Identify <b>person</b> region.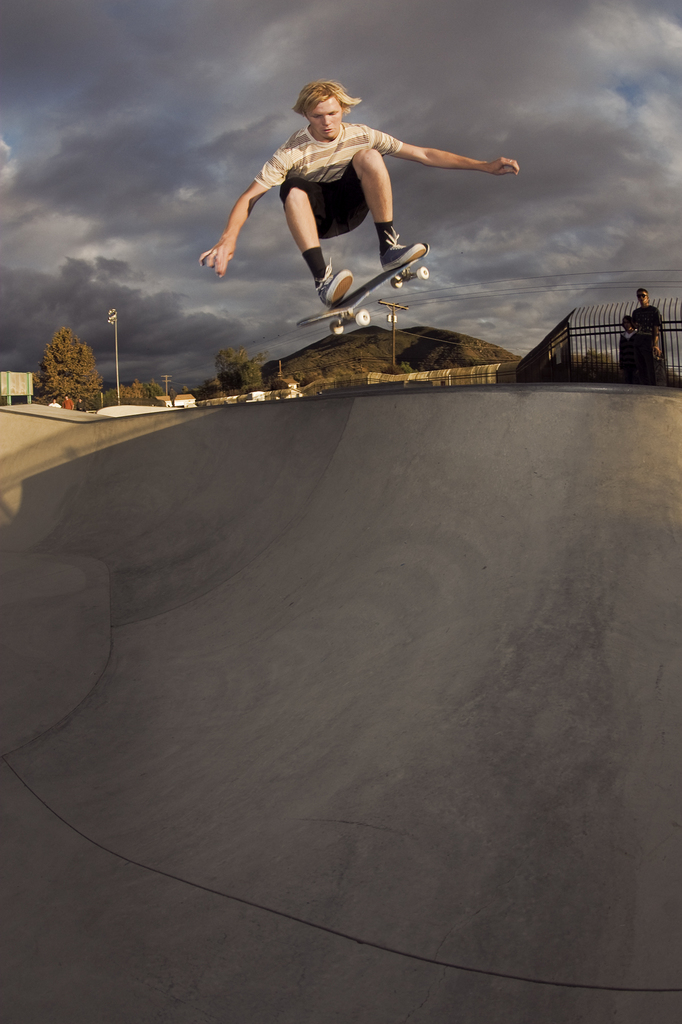
Region: <region>193, 76, 522, 307</region>.
